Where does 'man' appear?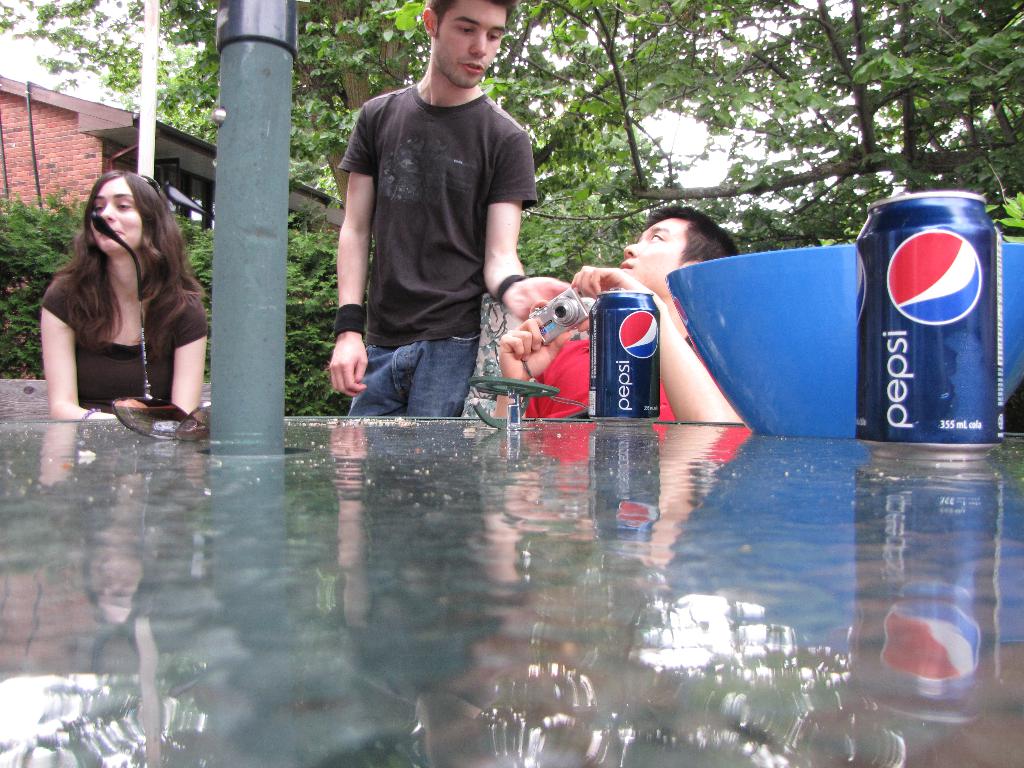
Appears at box=[315, 19, 561, 448].
